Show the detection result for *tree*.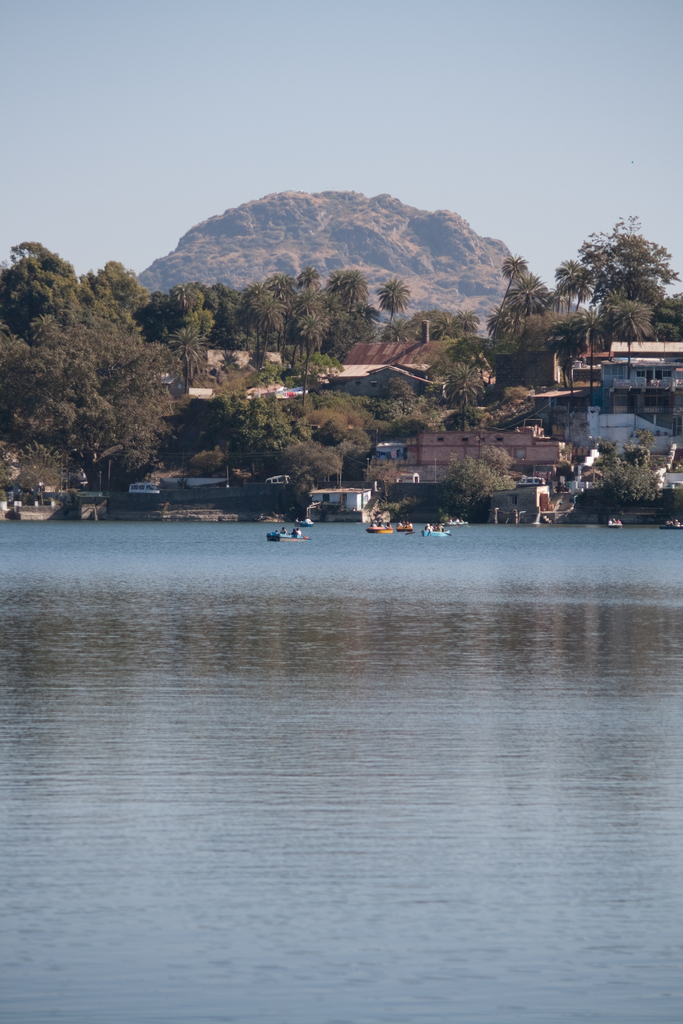
l=436, t=447, r=505, b=530.
